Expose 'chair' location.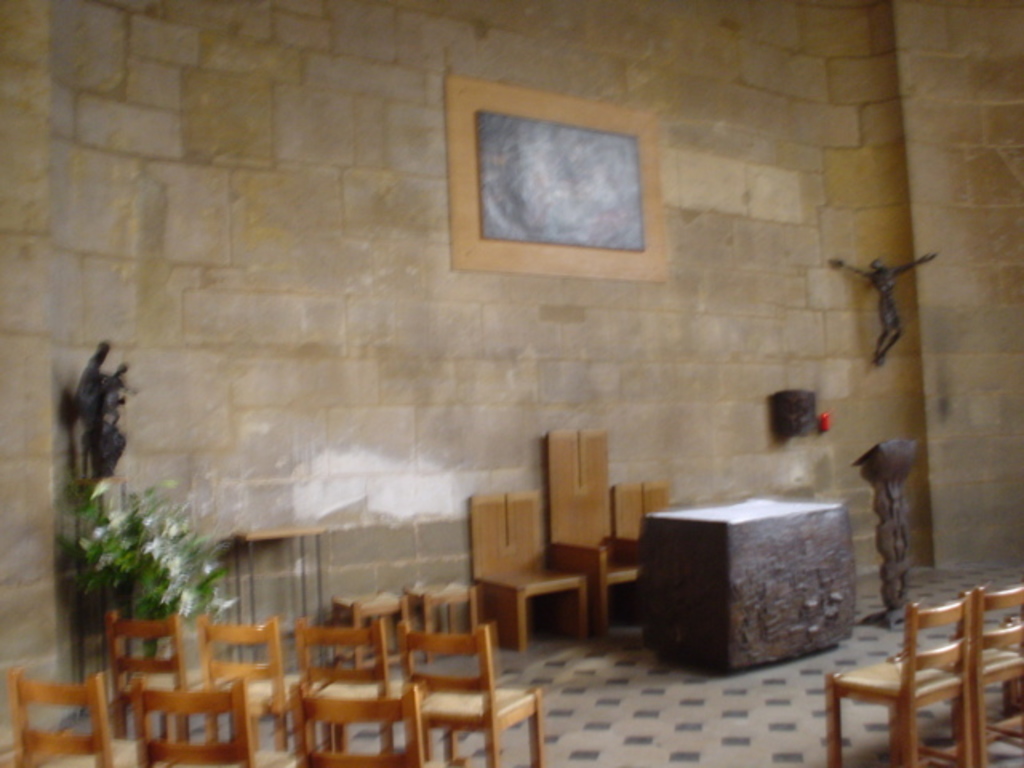
Exposed at (614, 477, 675, 536).
